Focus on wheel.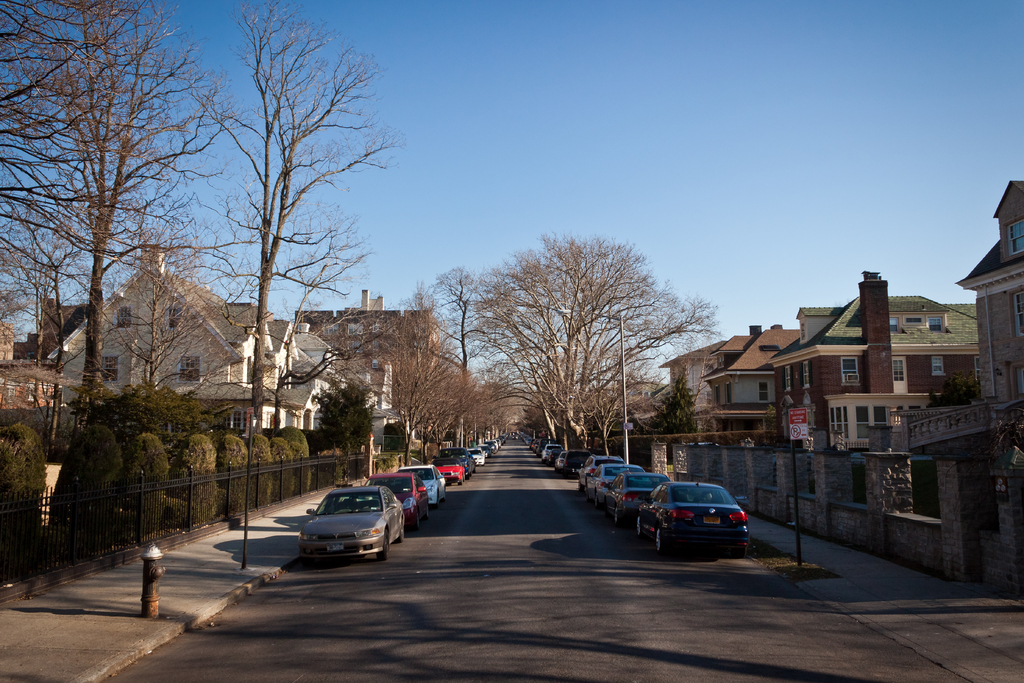
Focused at (577,477,581,493).
